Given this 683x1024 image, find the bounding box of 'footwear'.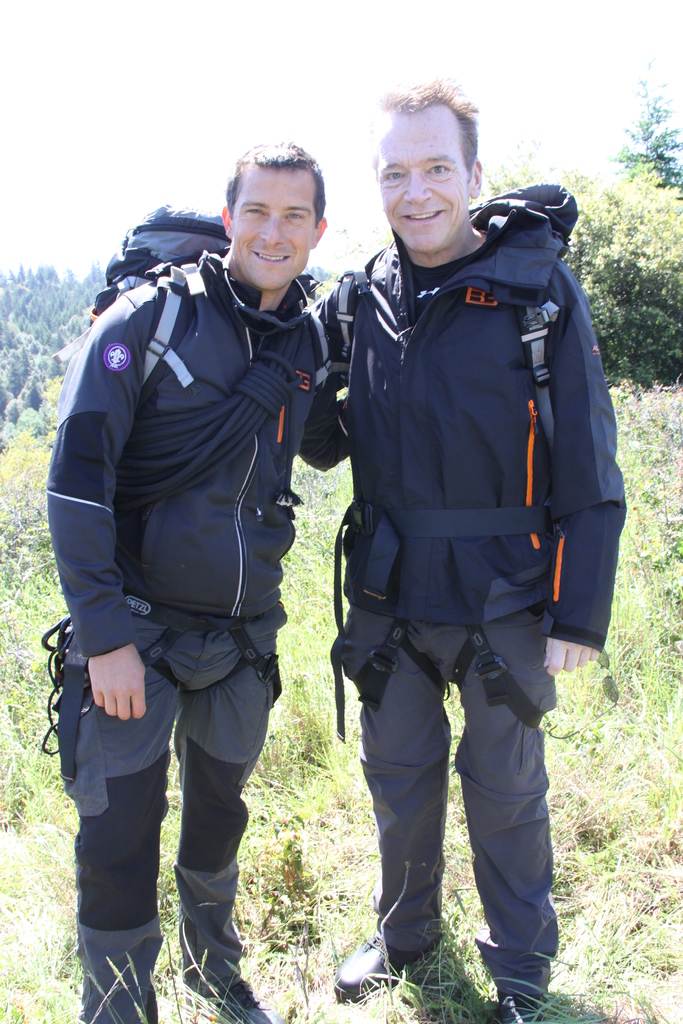
186, 975, 284, 1023.
